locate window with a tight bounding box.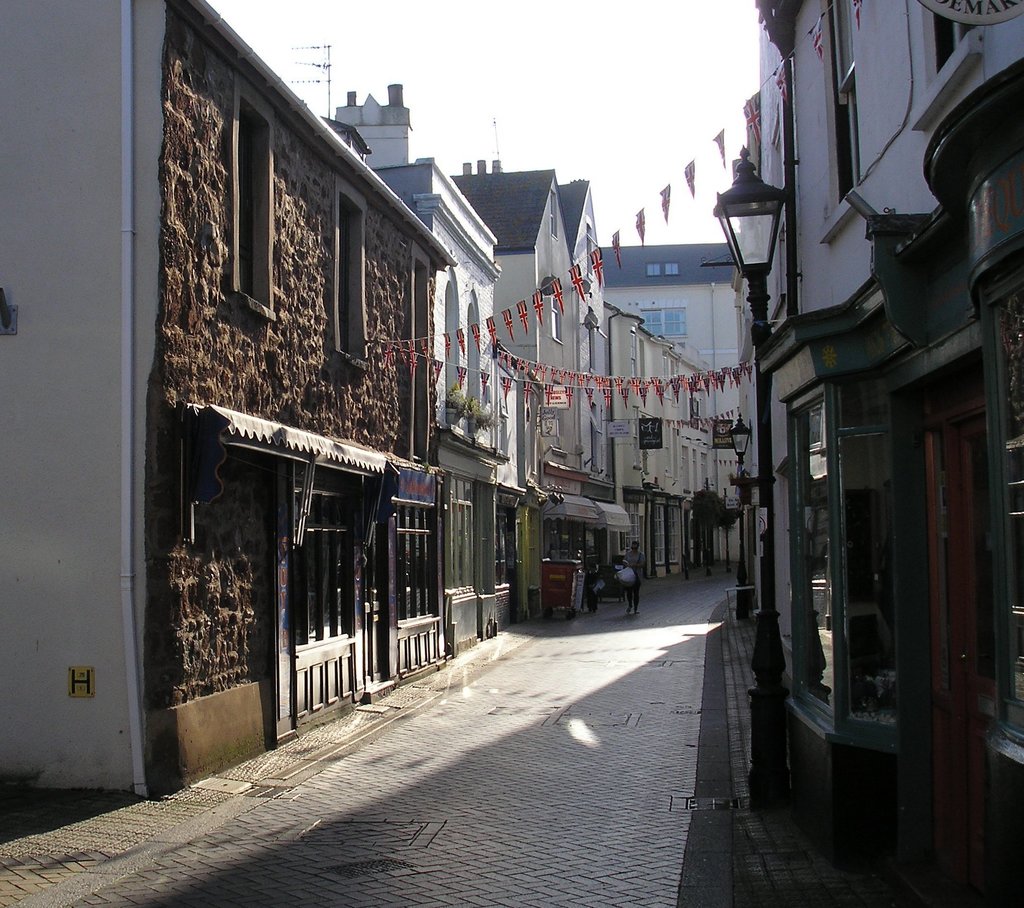
pyautogui.locateOnScreen(978, 267, 1023, 762).
